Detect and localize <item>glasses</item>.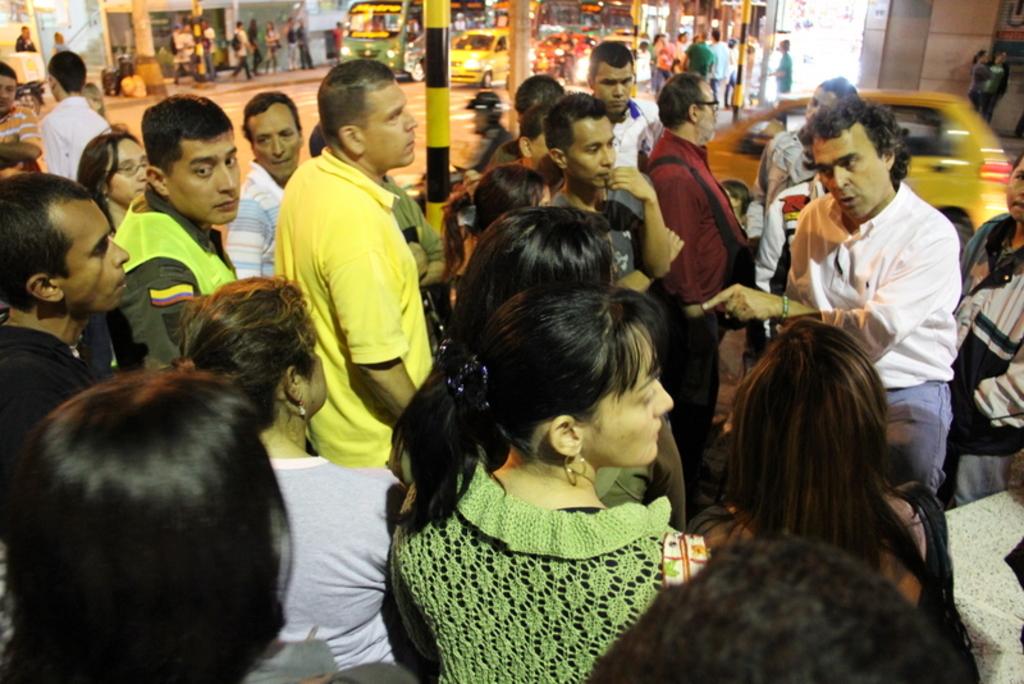
Localized at x1=701 y1=99 x2=719 y2=108.
